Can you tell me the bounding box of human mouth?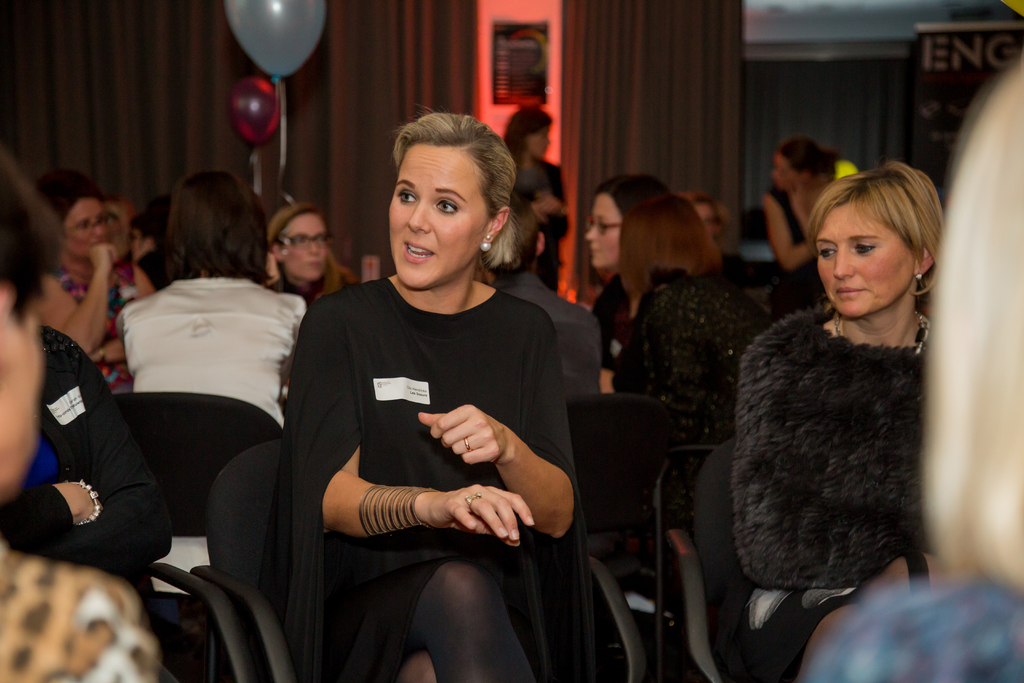
detection(401, 238, 438, 263).
